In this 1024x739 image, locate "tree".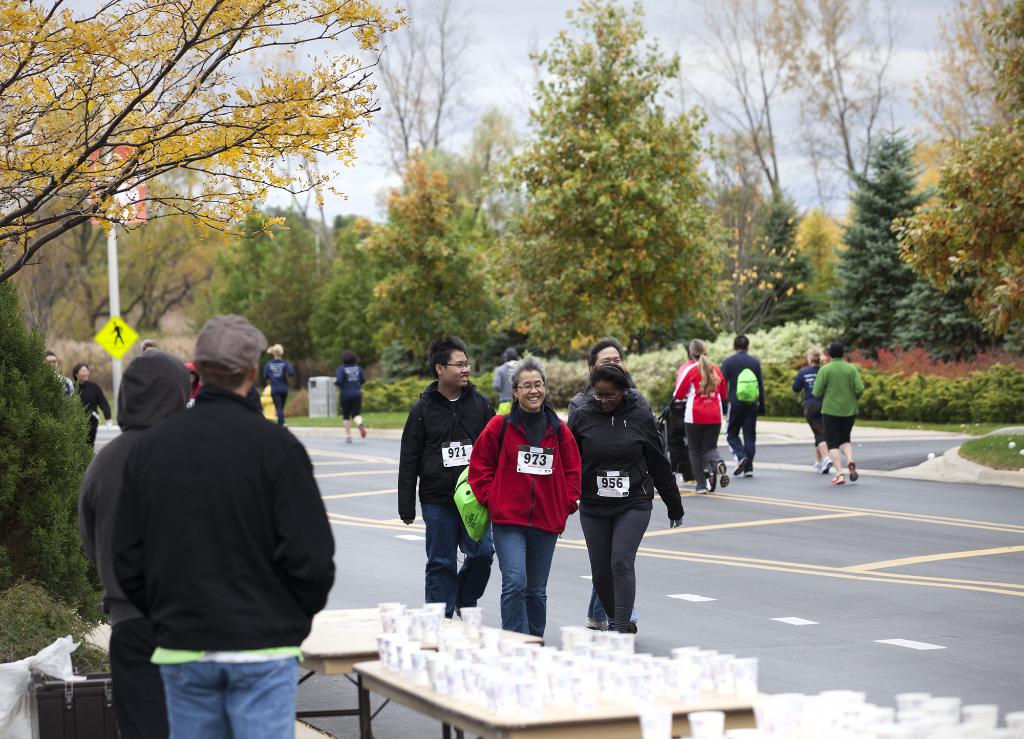
Bounding box: select_region(888, 0, 1023, 342).
